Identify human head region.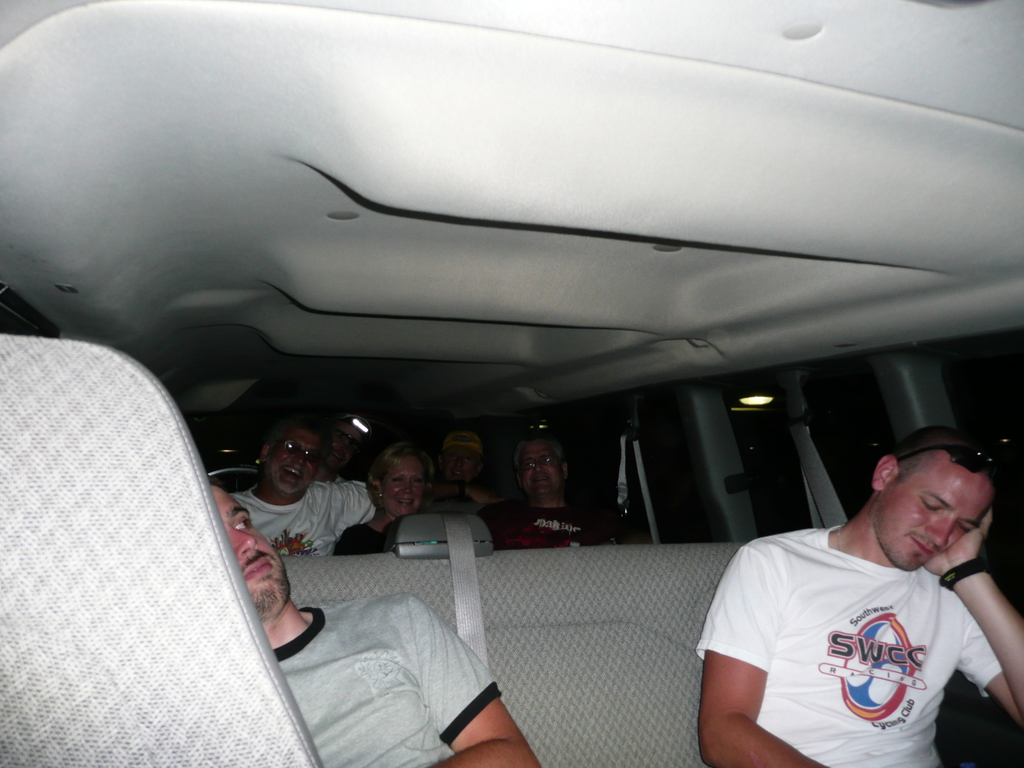
Region: BBox(437, 431, 481, 485).
